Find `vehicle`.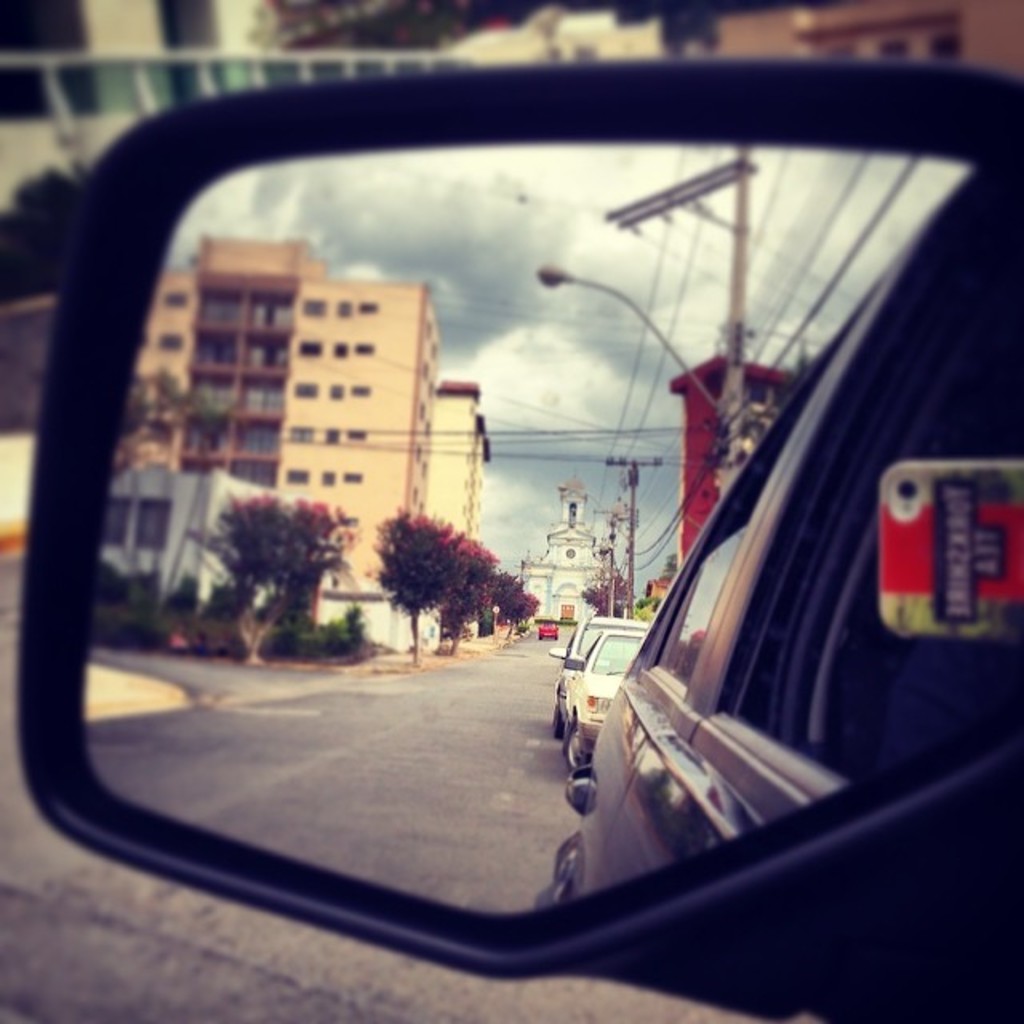
box=[528, 208, 979, 928].
